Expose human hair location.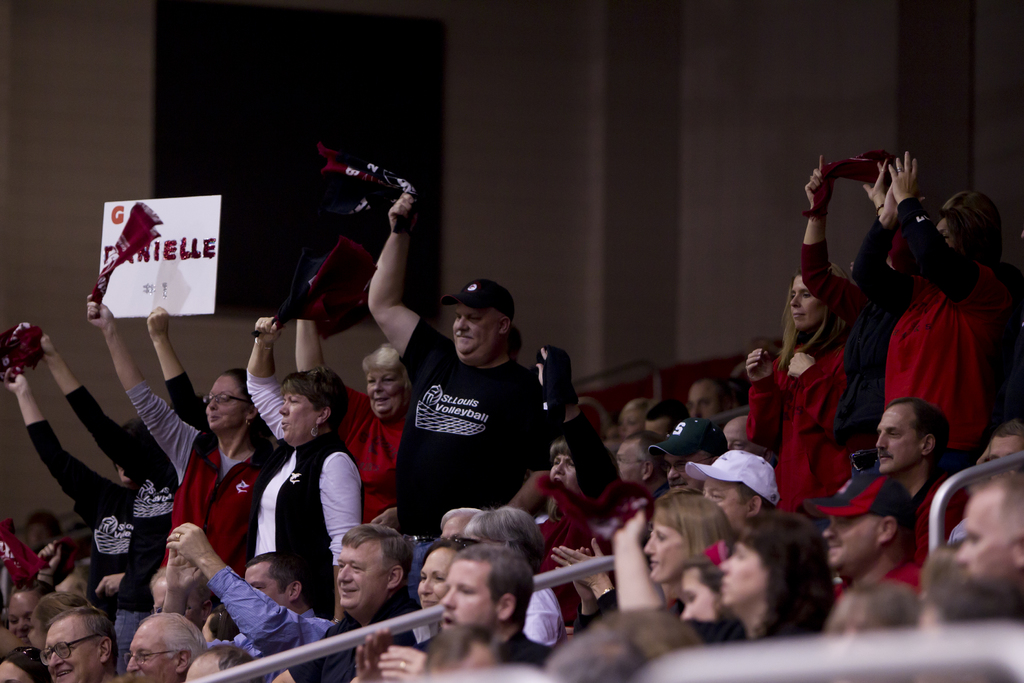
Exposed at (454,546,534,634).
